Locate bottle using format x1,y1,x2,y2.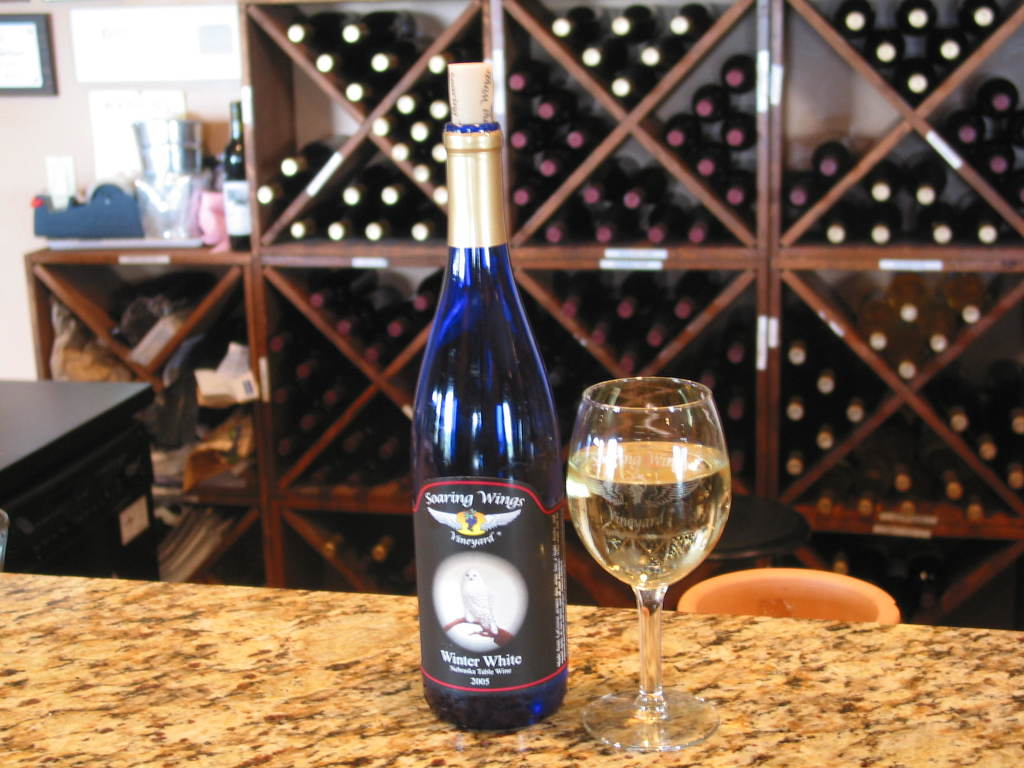
723,111,758,152.
